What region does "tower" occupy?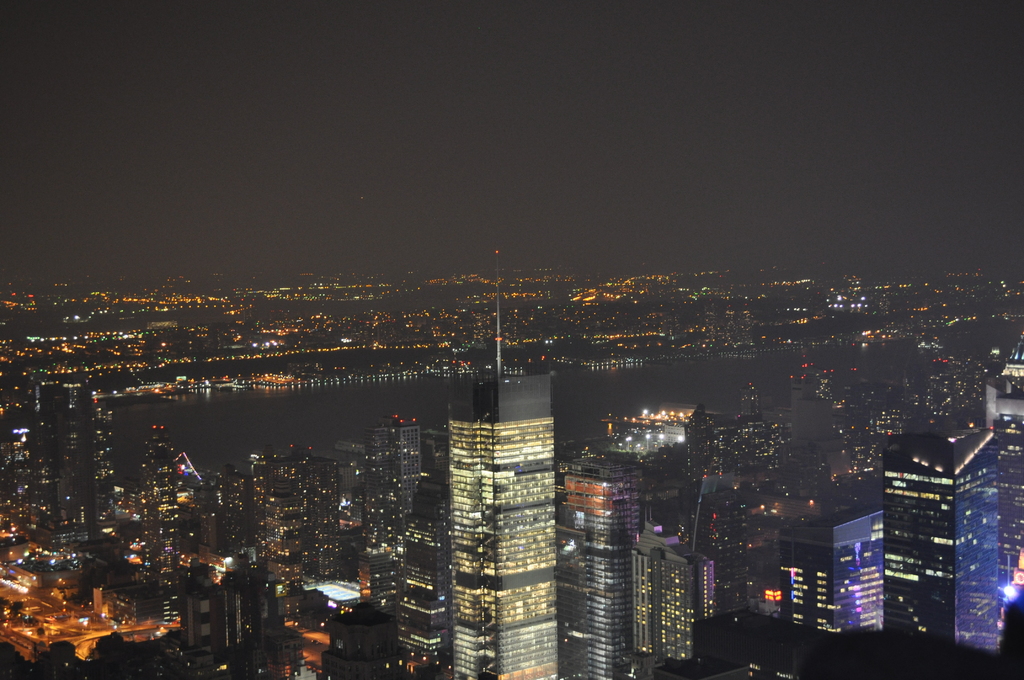
{"x1": 559, "y1": 444, "x2": 645, "y2": 679}.
